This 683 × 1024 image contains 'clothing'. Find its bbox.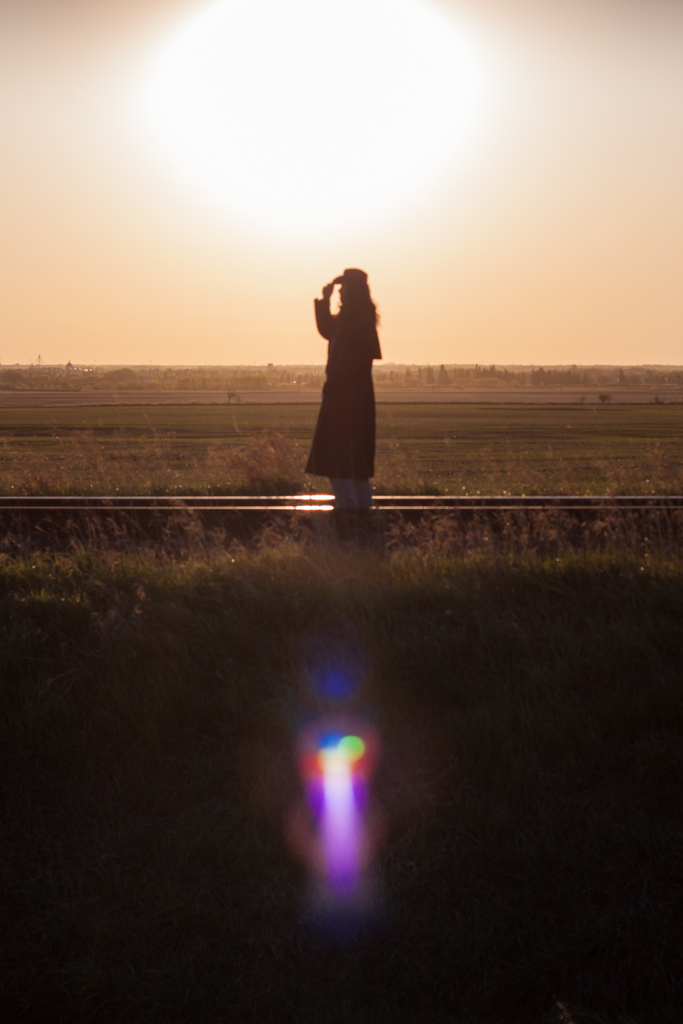
x1=294, y1=272, x2=395, y2=472.
